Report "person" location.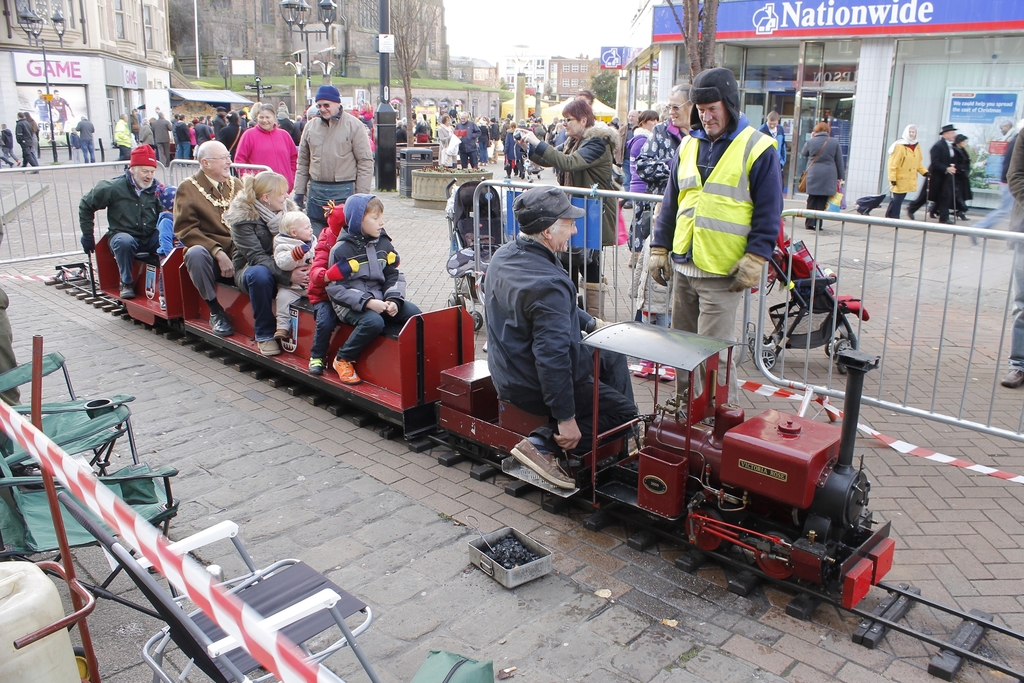
Report: {"left": 74, "top": 117, "right": 99, "bottom": 161}.
